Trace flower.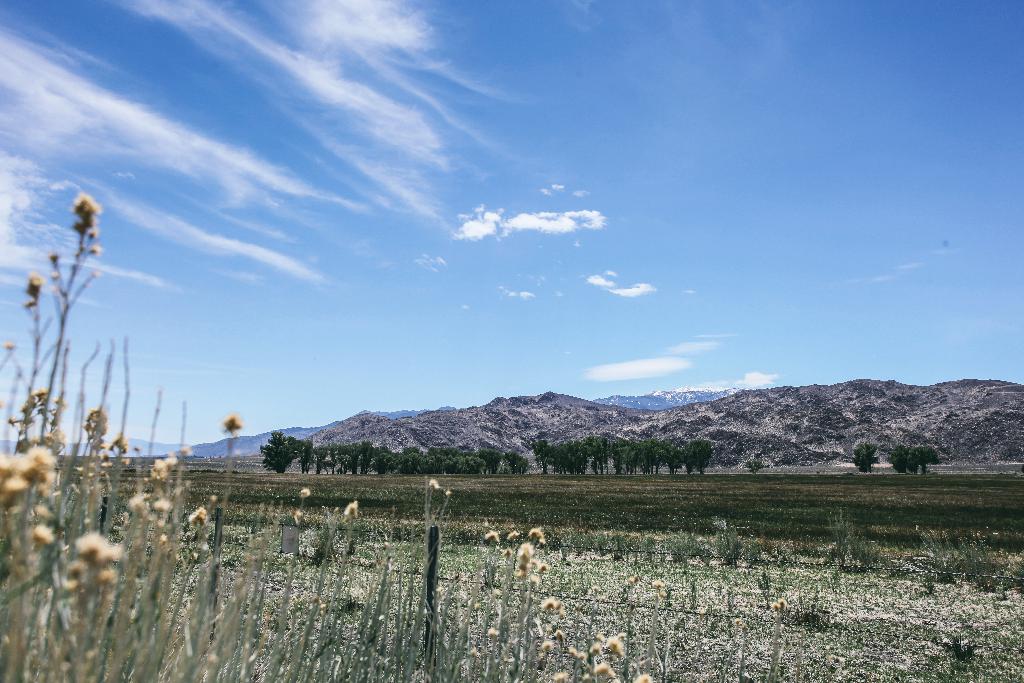
Traced to rect(76, 532, 123, 581).
